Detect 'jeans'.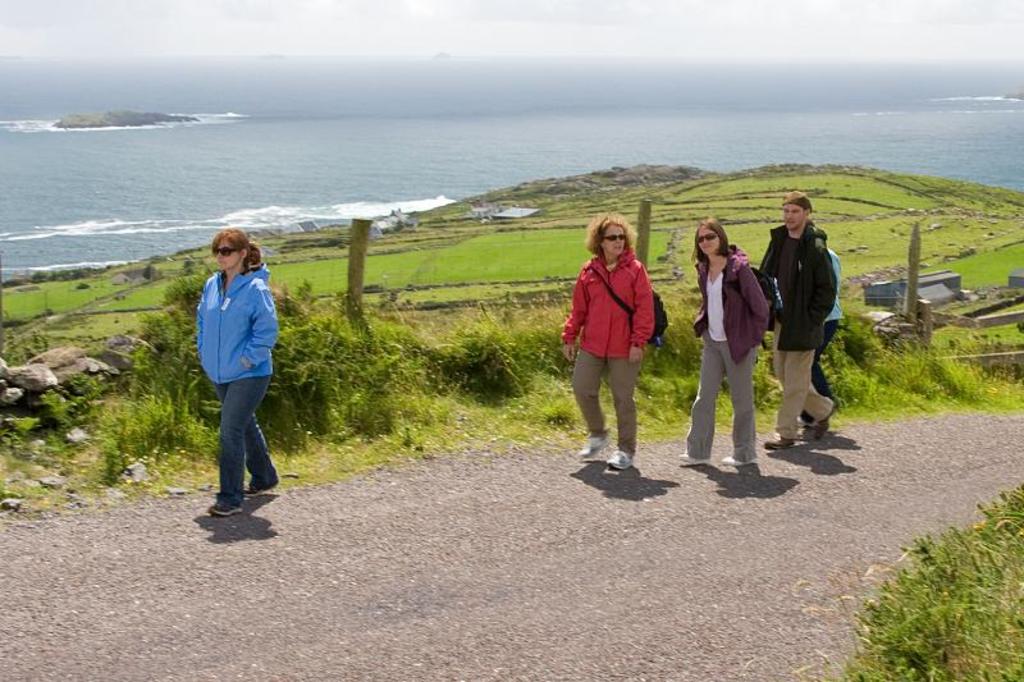
Detected at detection(201, 361, 269, 511).
